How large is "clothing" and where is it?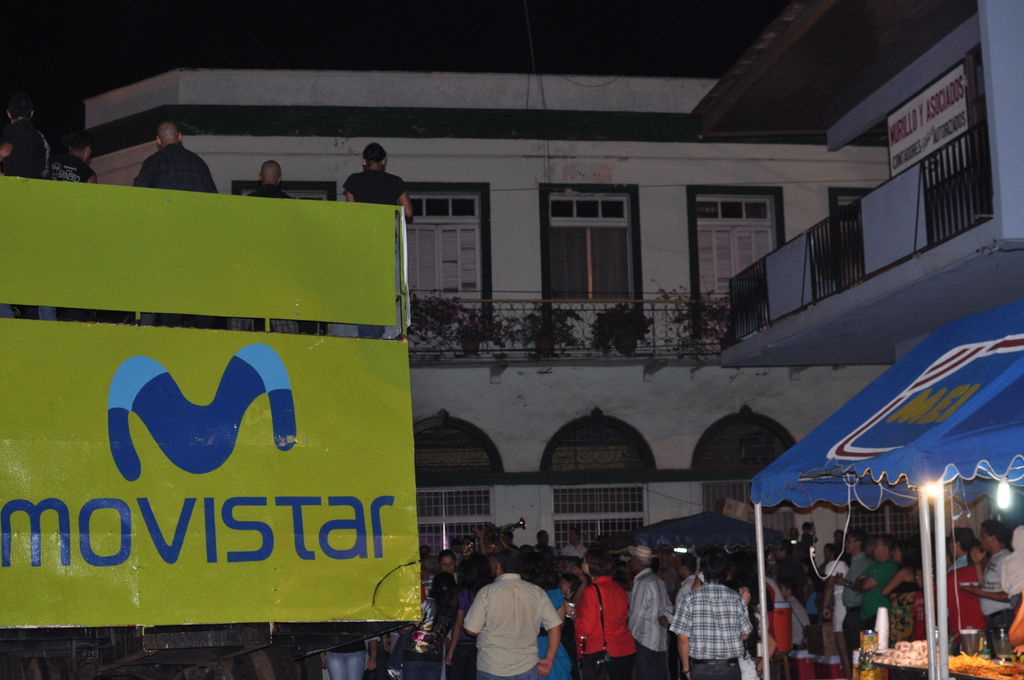
Bounding box: {"left": 570, "top": 574, "right": 637, "bottom": 677}.
